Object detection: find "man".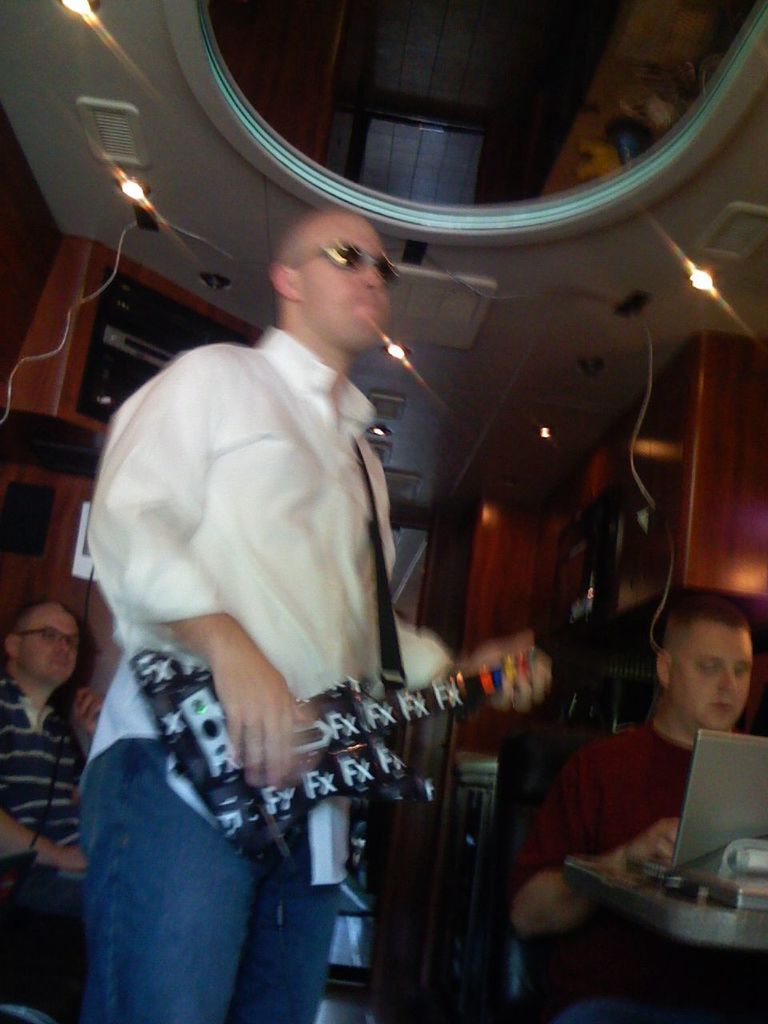
(0,586,119,995).
